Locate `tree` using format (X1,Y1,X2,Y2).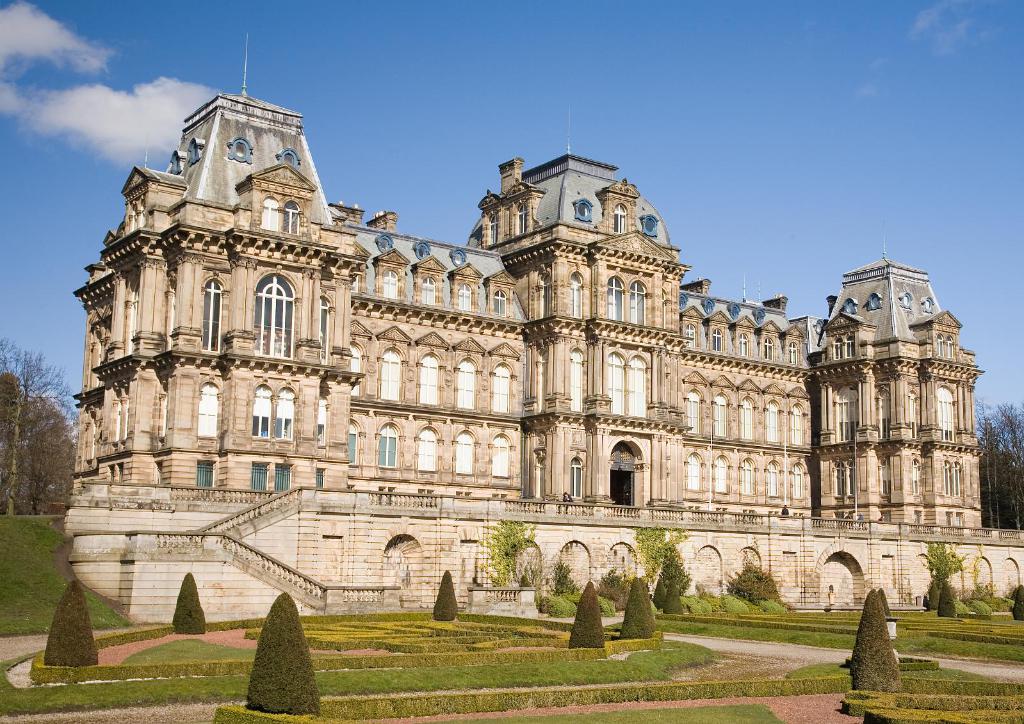
(981,392,1023,531).
